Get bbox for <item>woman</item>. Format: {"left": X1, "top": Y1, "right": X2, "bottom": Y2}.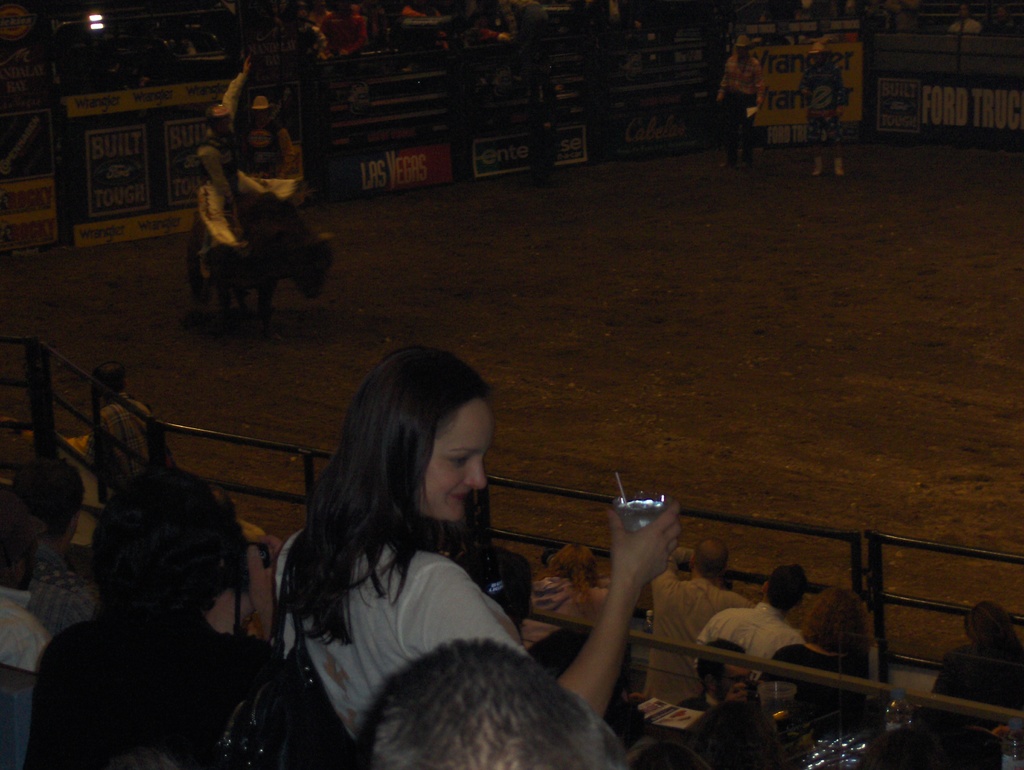
{"left": 223, "top": 351, "right": 796, "bottom": 769}.
